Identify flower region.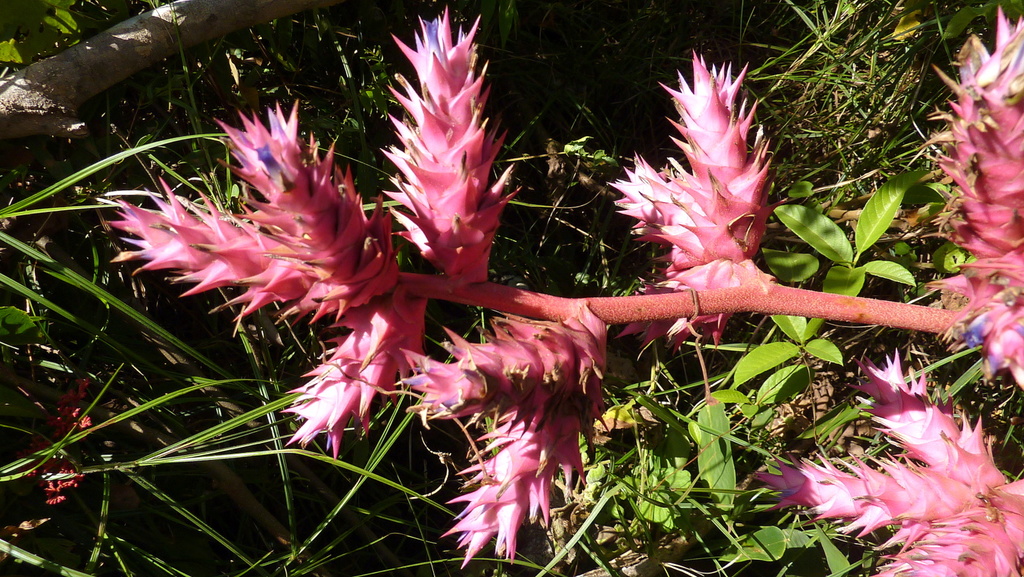
Region: box=[607, 148, 735, 277].
